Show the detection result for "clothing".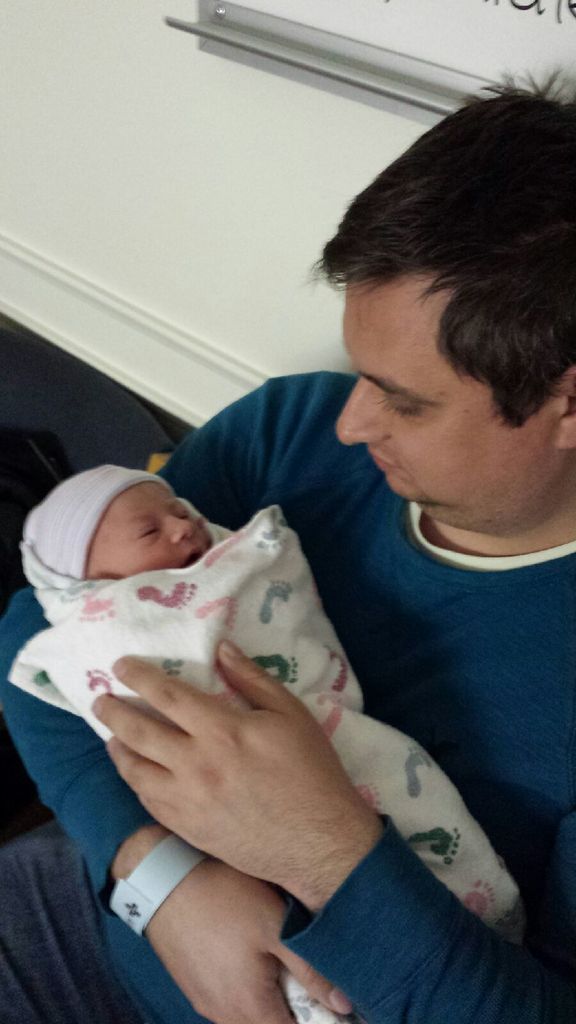
<box>0,367,575,1021</box>.
